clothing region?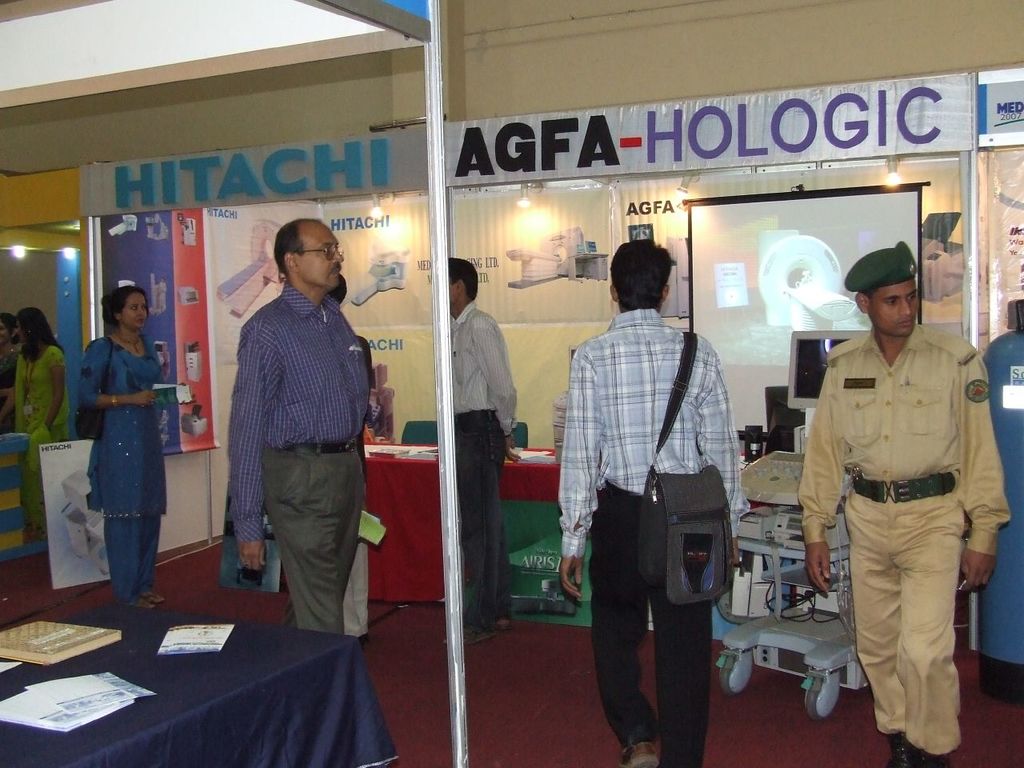
crop(230, 286, 374, 642)
